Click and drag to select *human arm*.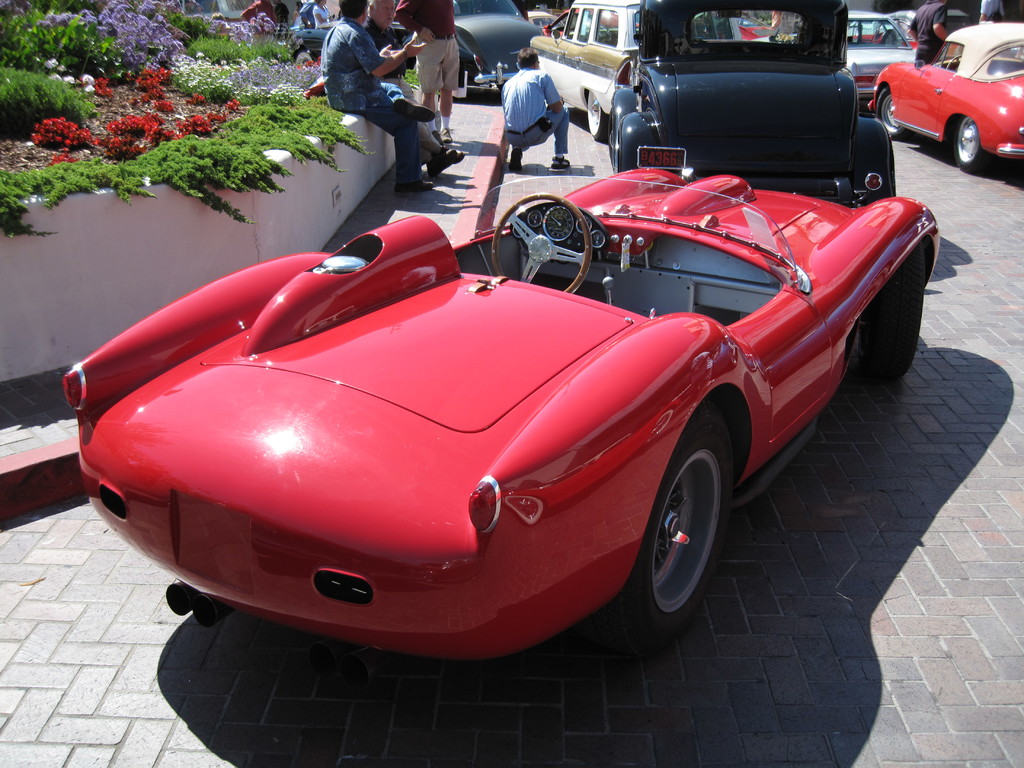
Selection: box=[931, 1, 948, 41].
